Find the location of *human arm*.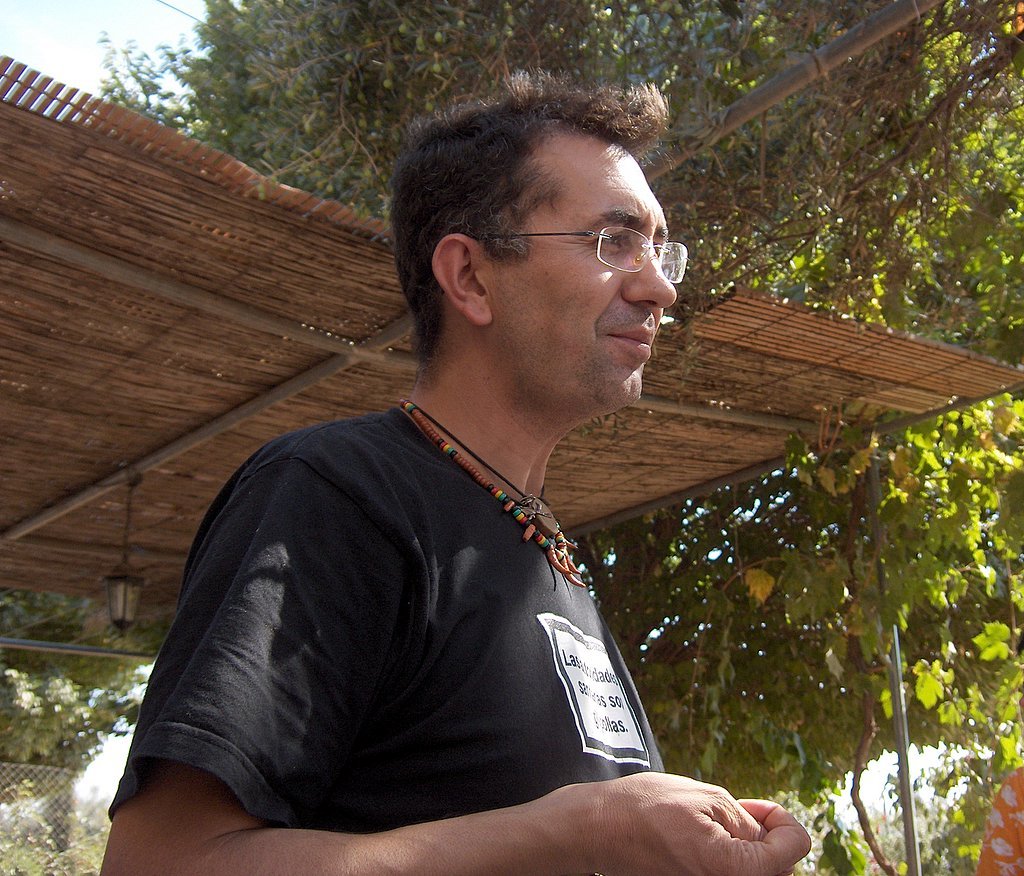
Location: crop(98, 453, 815, 875).
